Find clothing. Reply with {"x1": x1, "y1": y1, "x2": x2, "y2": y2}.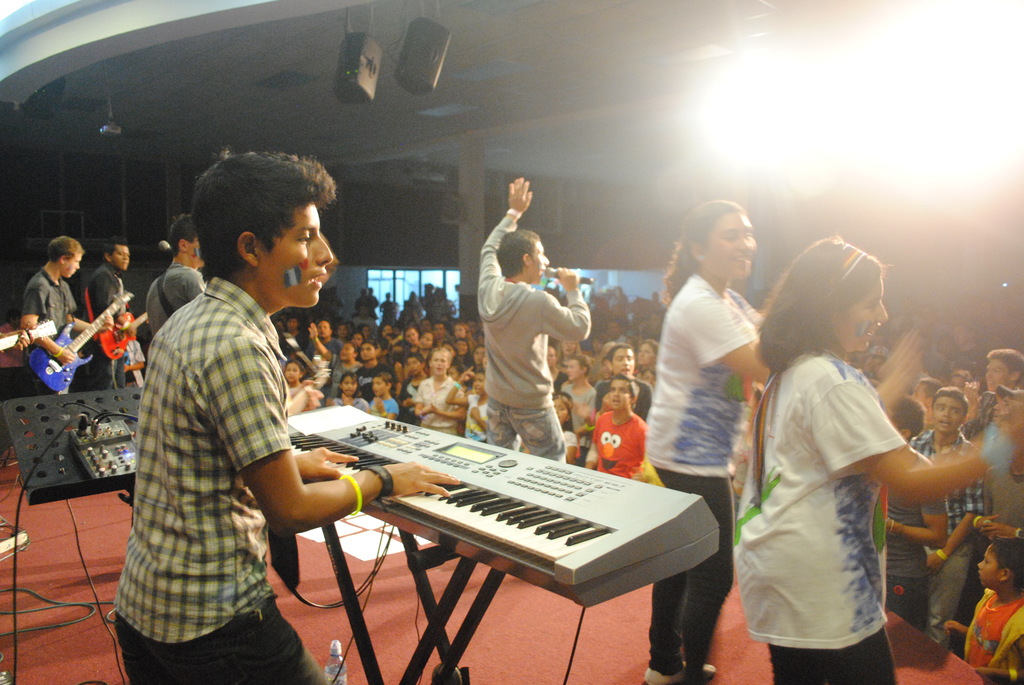
{"x1": 911, "y1": 429, "x2": 982, "y2": 651}.
